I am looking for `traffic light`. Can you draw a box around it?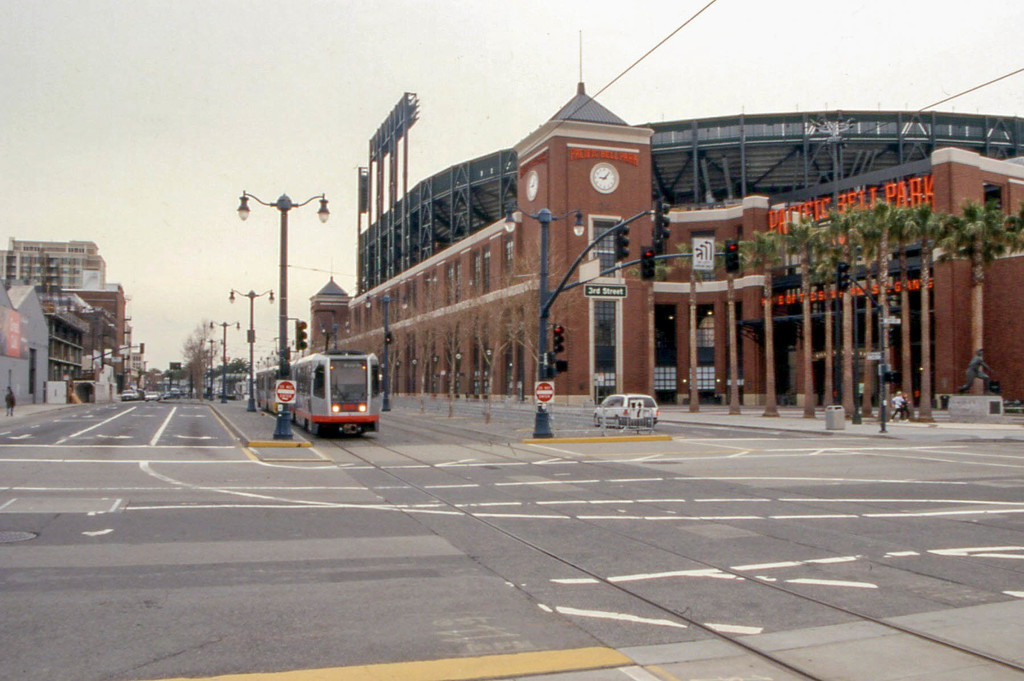
Sure, the bounding box is [552,327,566,356].
